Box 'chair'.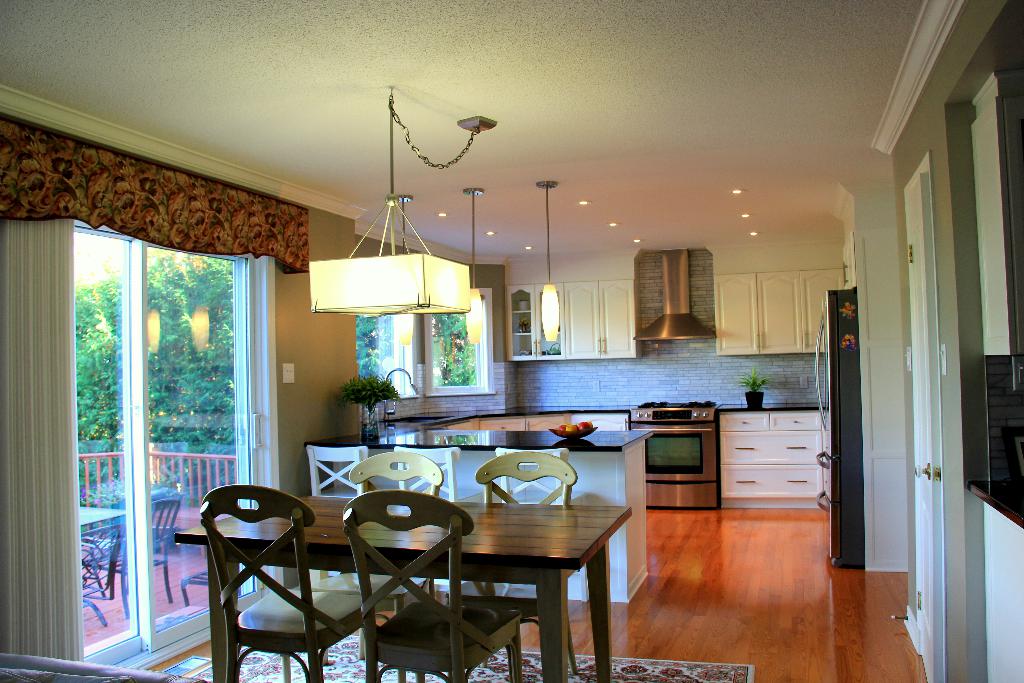
(x1=394, y1=442, x2=499, y2=584).
